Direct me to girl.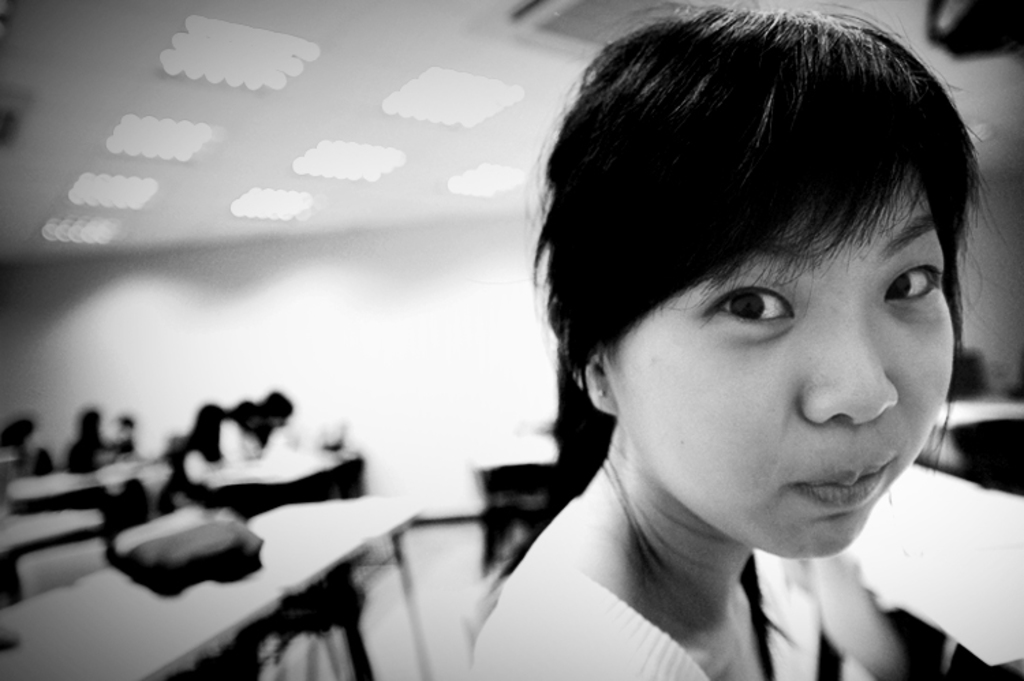
Direction: x1=466, y1=12, x2=978, y2=680.
